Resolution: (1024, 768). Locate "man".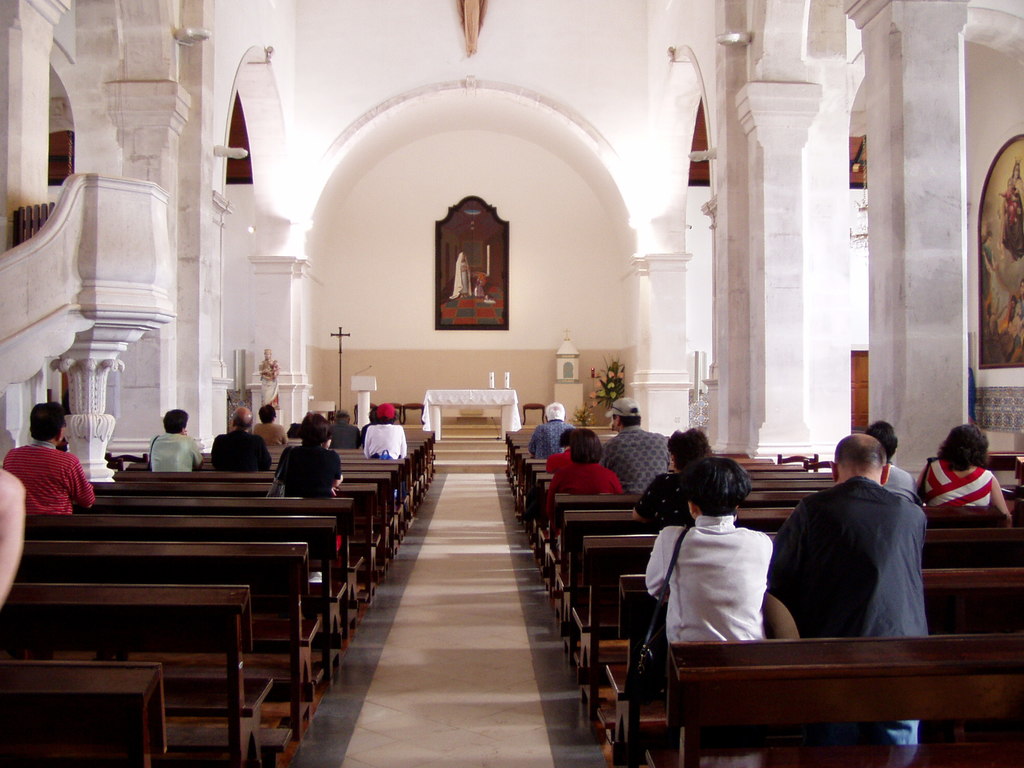
bbox(262, 410, 346, 500).
